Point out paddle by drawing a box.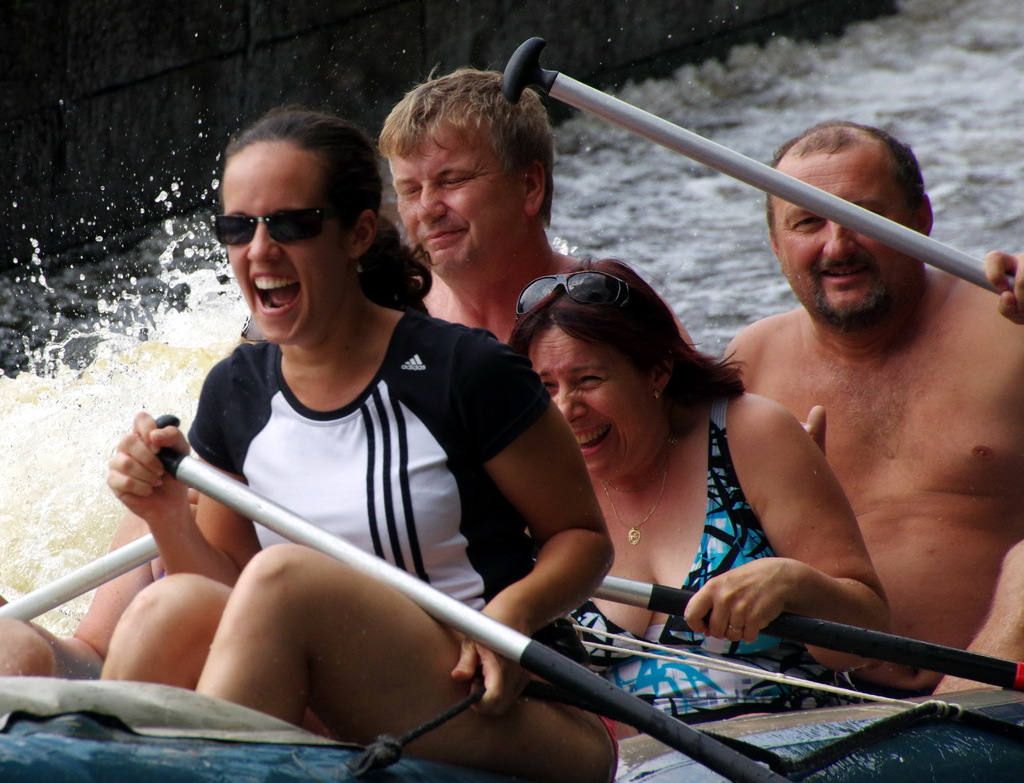
<region>504, 35, 1021, 294</region>.
